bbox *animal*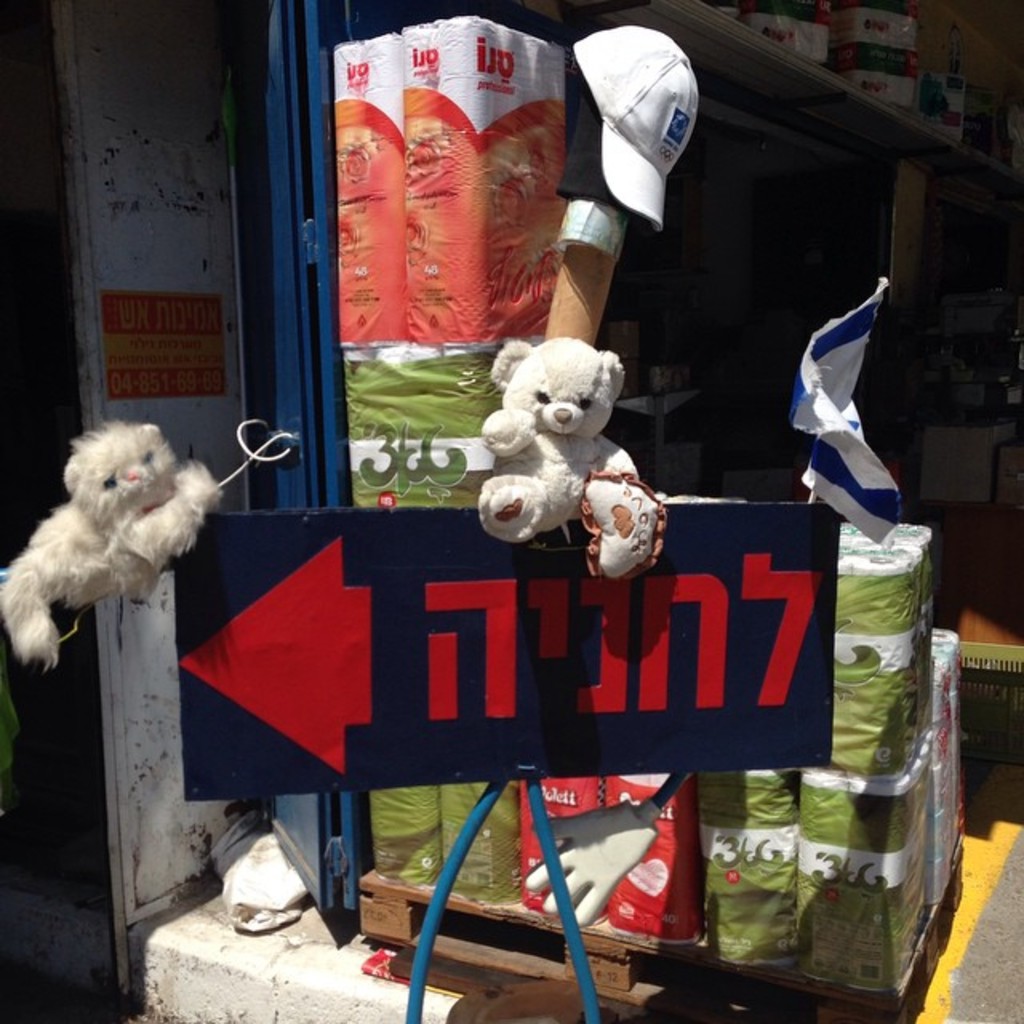
locate(10, 405, 237, 694)
